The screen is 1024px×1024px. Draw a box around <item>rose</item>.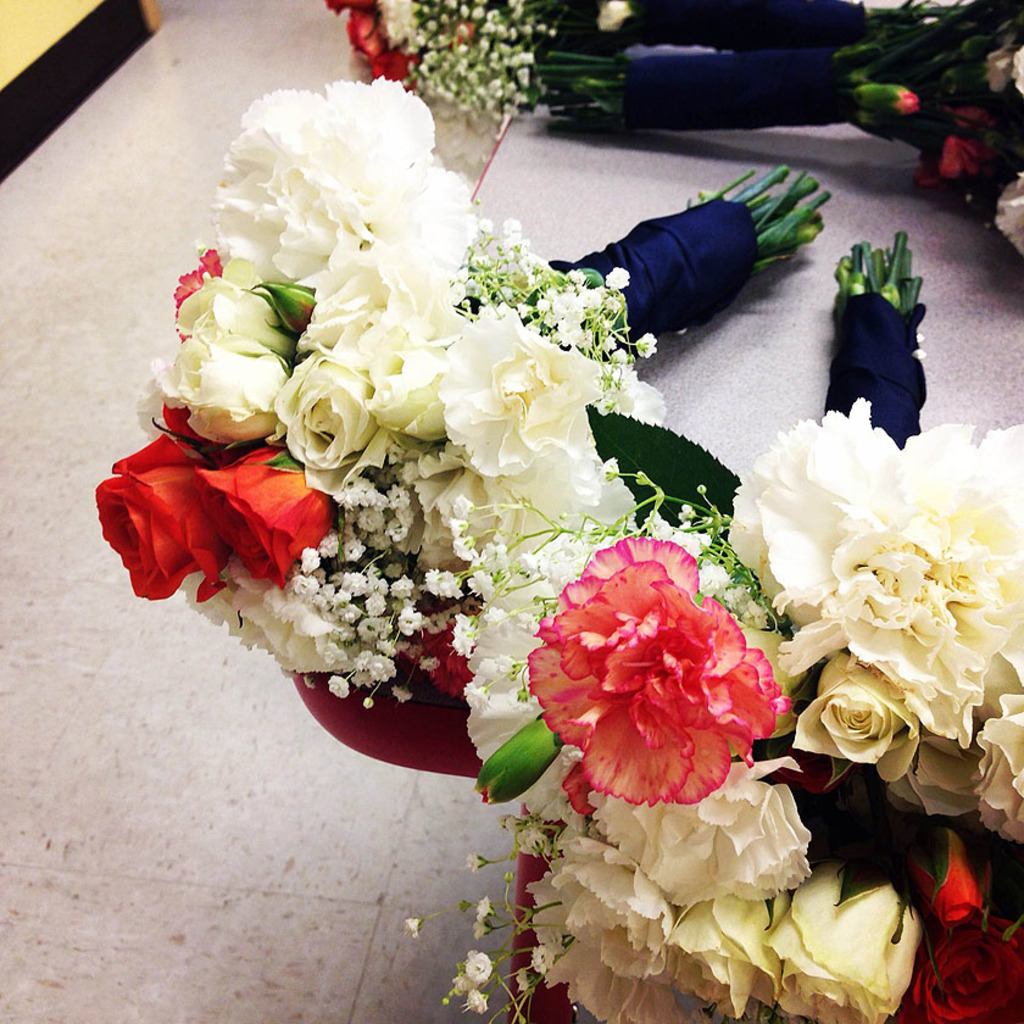
[912, 822, 991, 934].
